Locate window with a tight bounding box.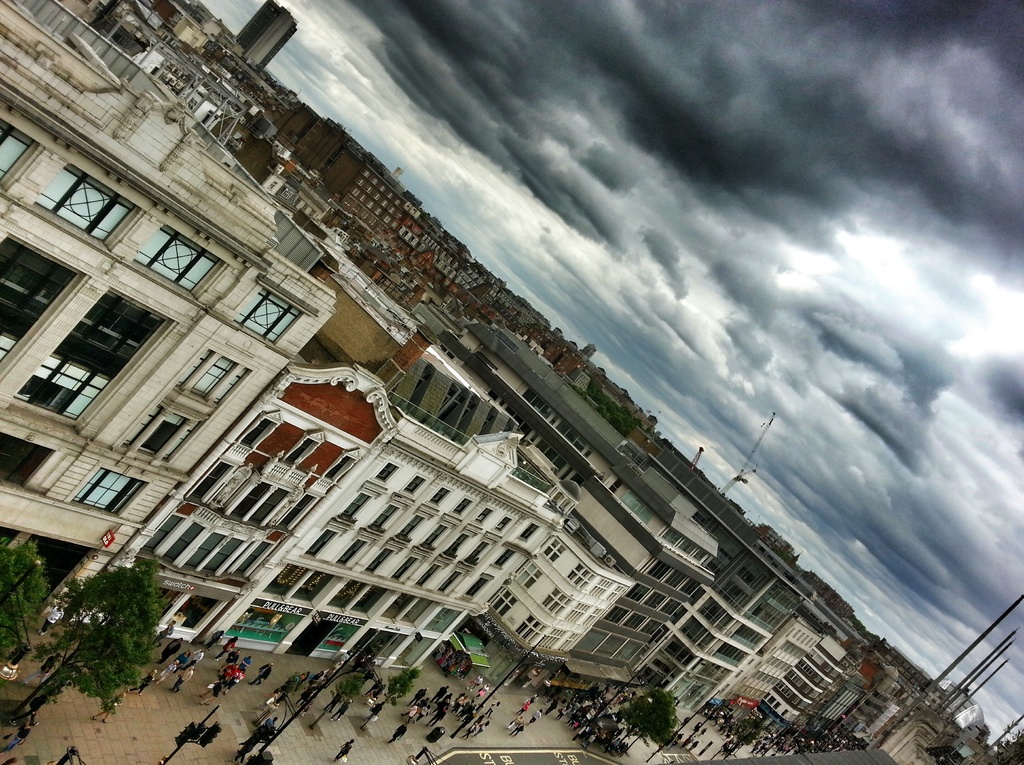
crop(70, 470, 142, 518).
